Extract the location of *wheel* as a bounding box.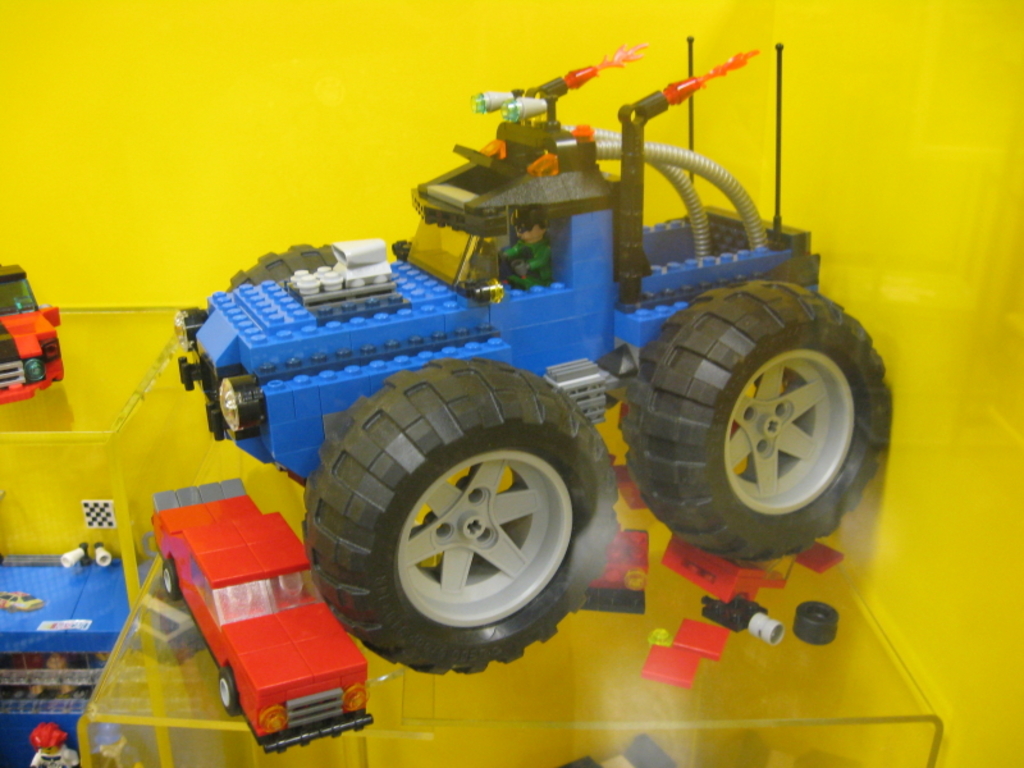
region(618, 278, 896, 570).
